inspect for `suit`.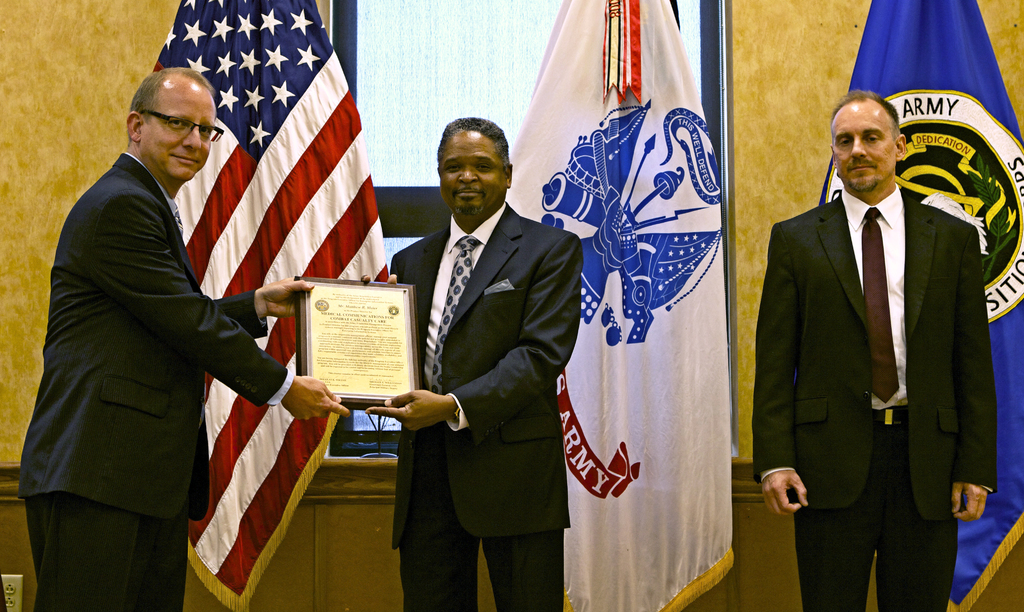
Inspection: Rect(384, 90, 577, 604).
